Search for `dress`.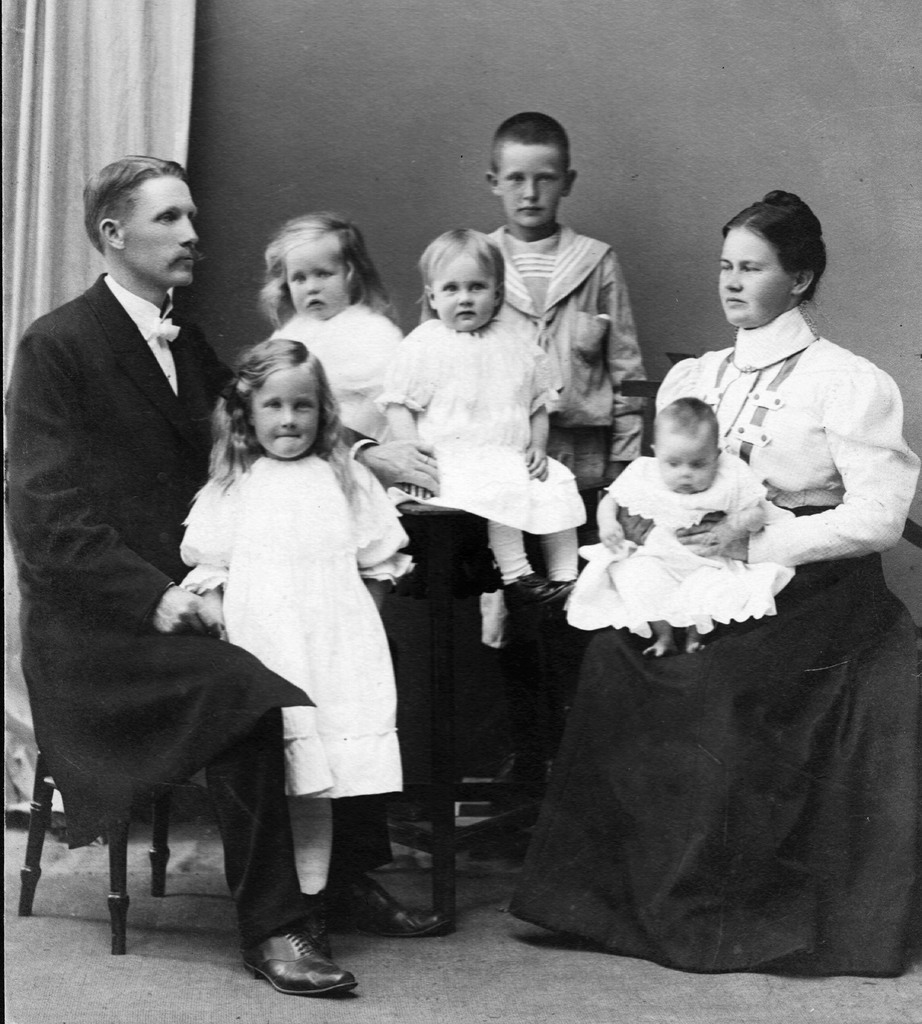
Found at (179, 455, 413, 798).
